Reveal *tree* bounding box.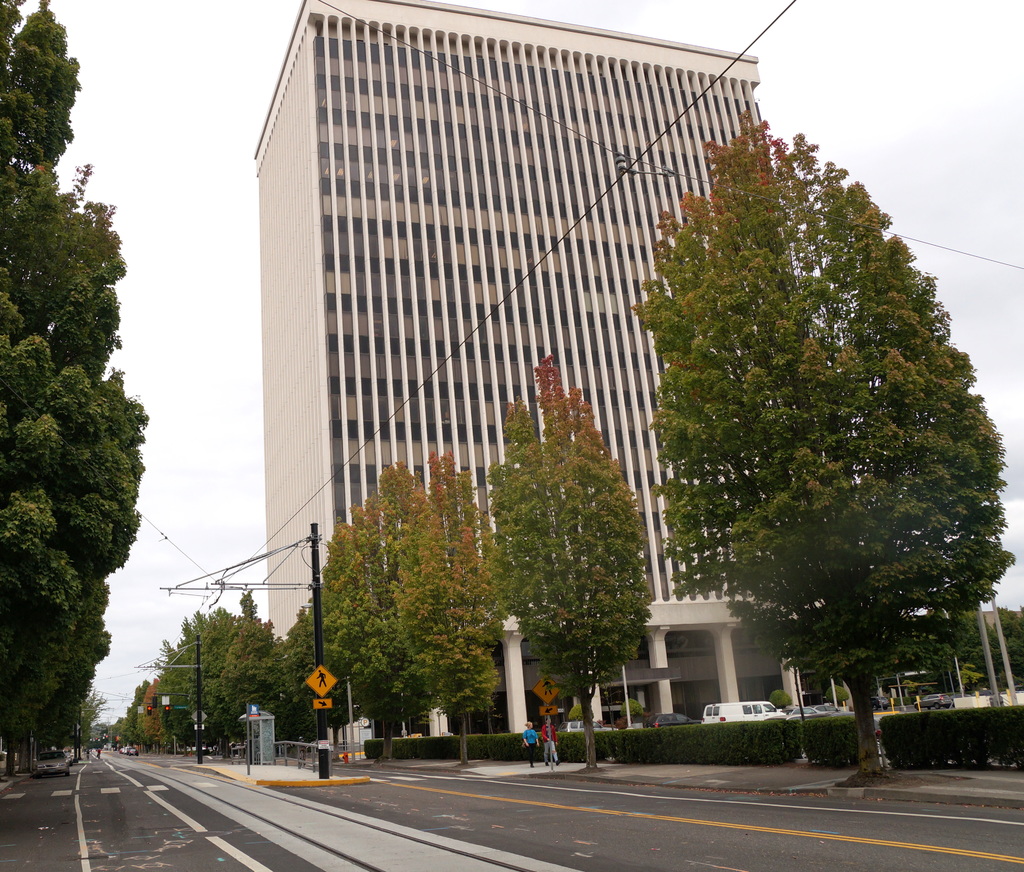
Revealed: {"left": 484, "top": 353, "right": 659, "bottom": 783}.
